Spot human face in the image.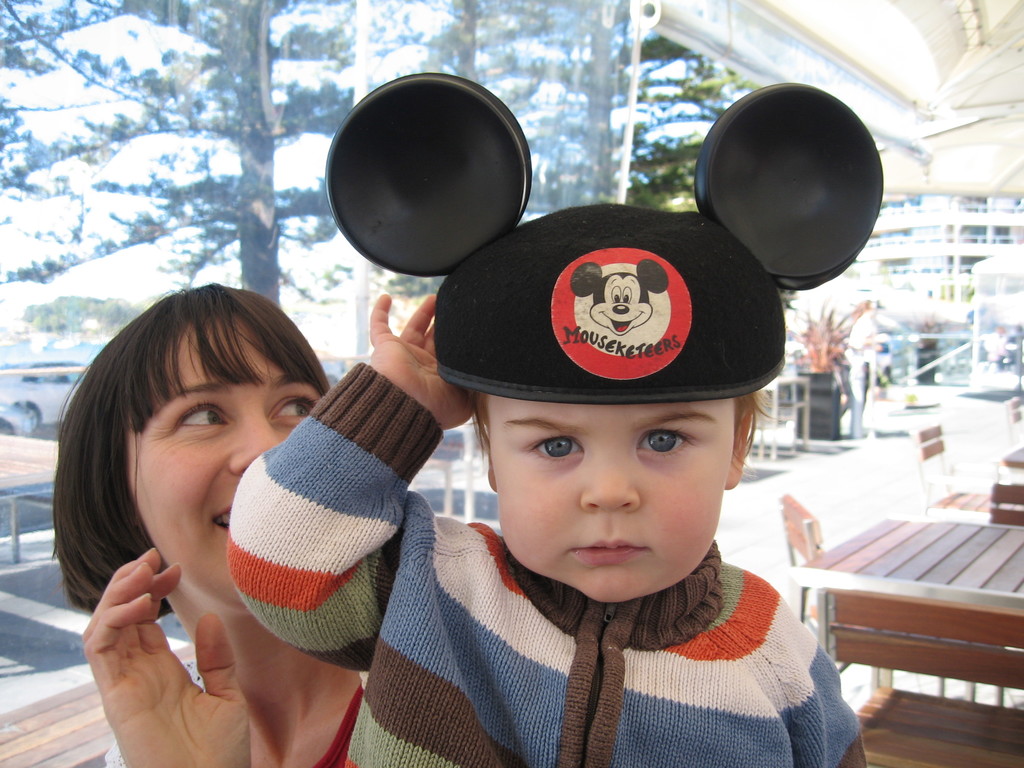
human face found at left=133, top=323, right=332, bottom=618.
